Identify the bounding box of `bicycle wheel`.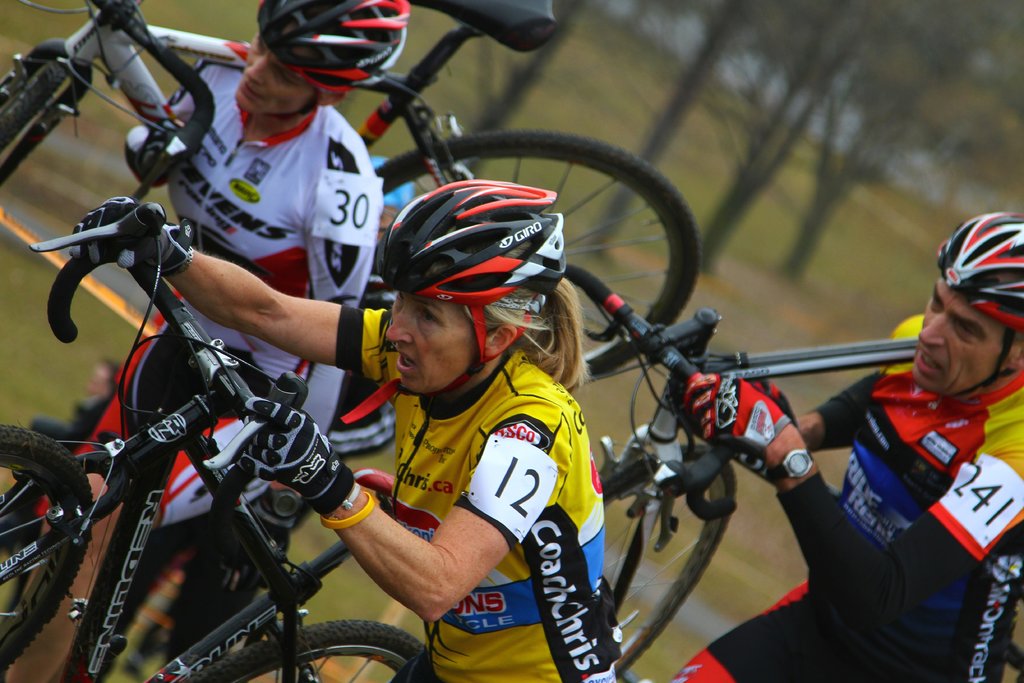
374:127:700:378.
